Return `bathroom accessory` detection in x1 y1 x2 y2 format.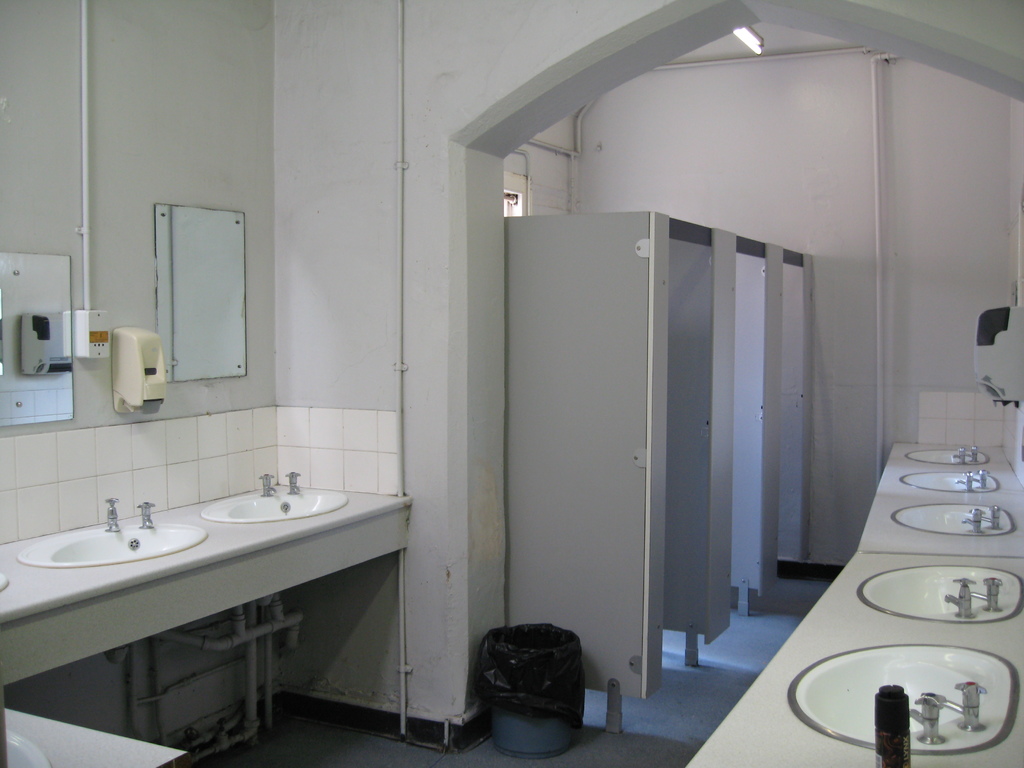
136 502 154 529.
